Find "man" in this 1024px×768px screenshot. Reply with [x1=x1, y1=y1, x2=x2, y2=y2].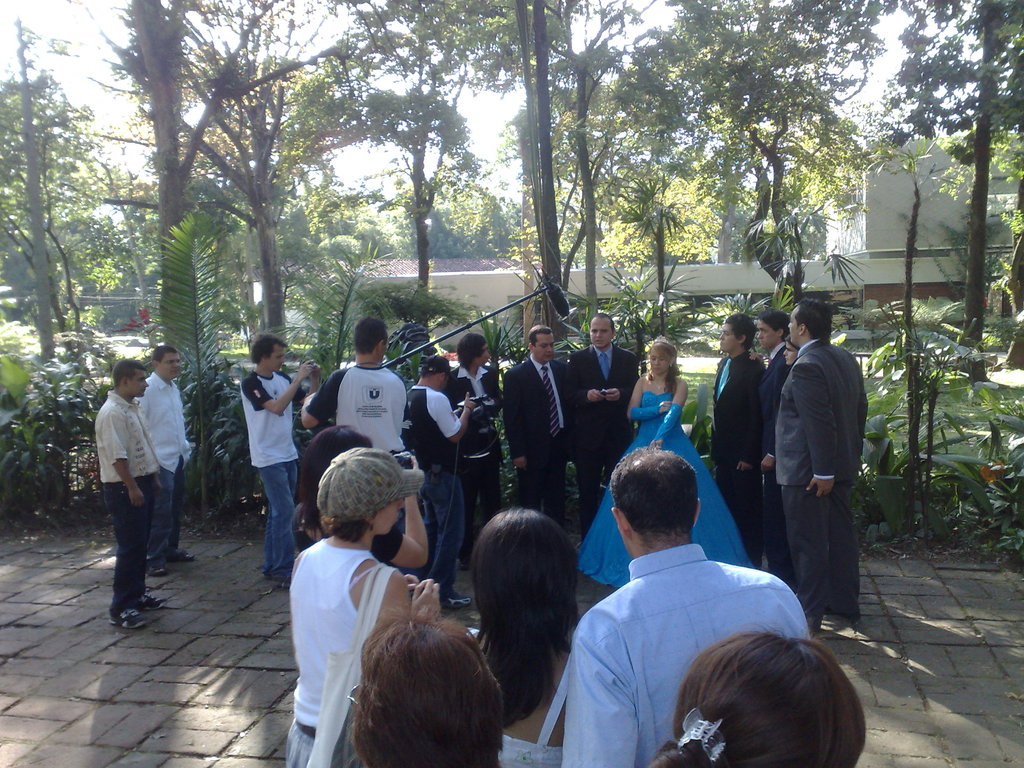
[x1=435, y1=325, x2=504, y2=573].
